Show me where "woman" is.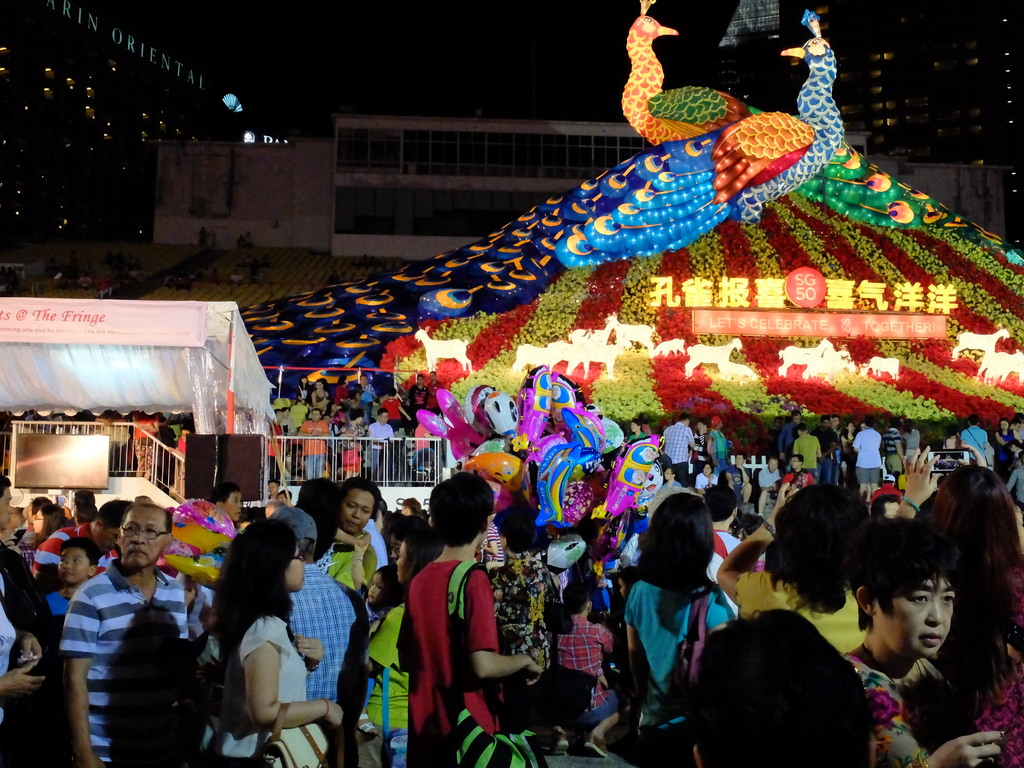
"woman" is at 716, 482, 879, 662.
